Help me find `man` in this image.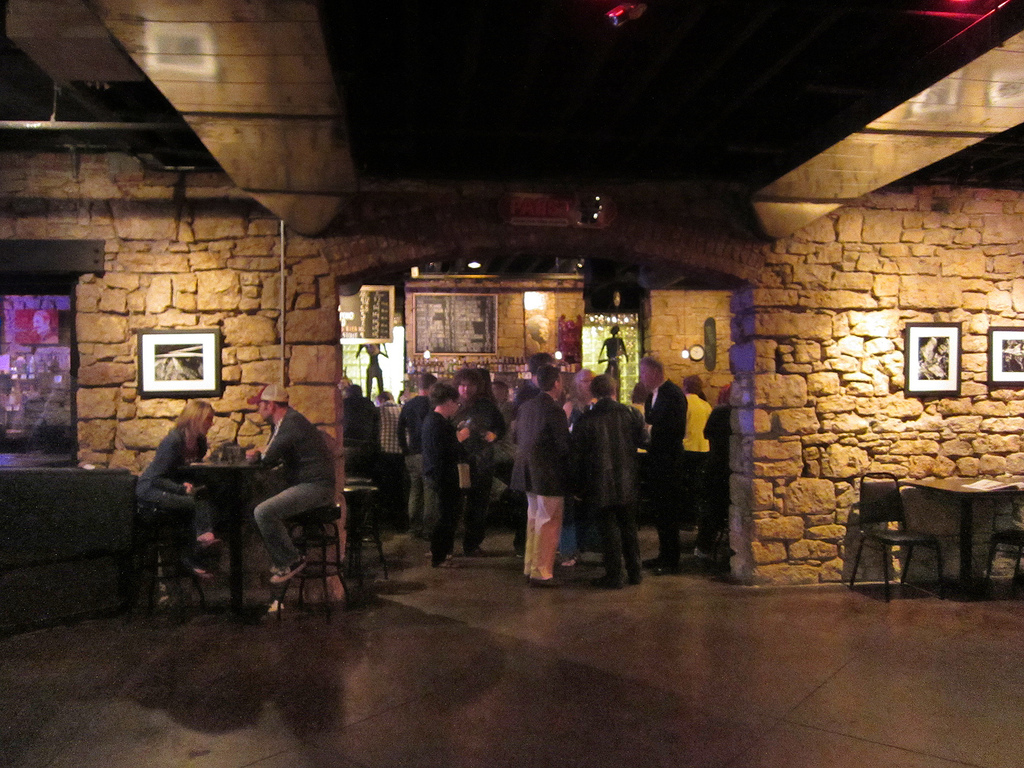
Found it: locate(399, 375, 437, 538).
